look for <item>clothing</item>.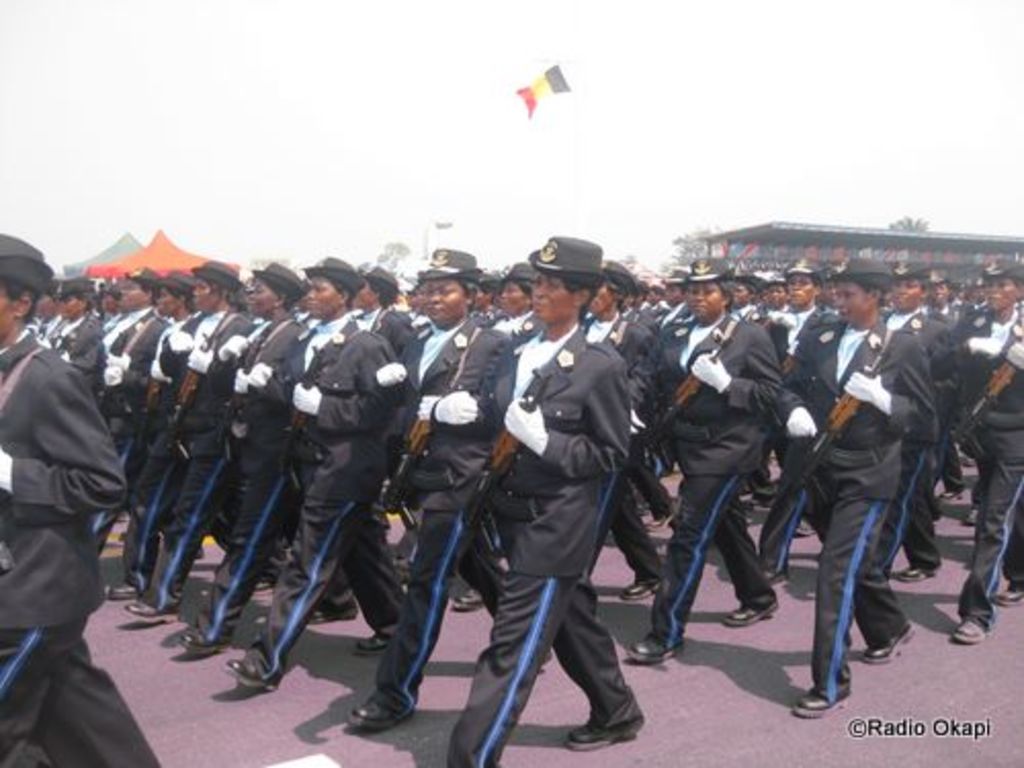
Found: <box>440,262,664,758</box>.
